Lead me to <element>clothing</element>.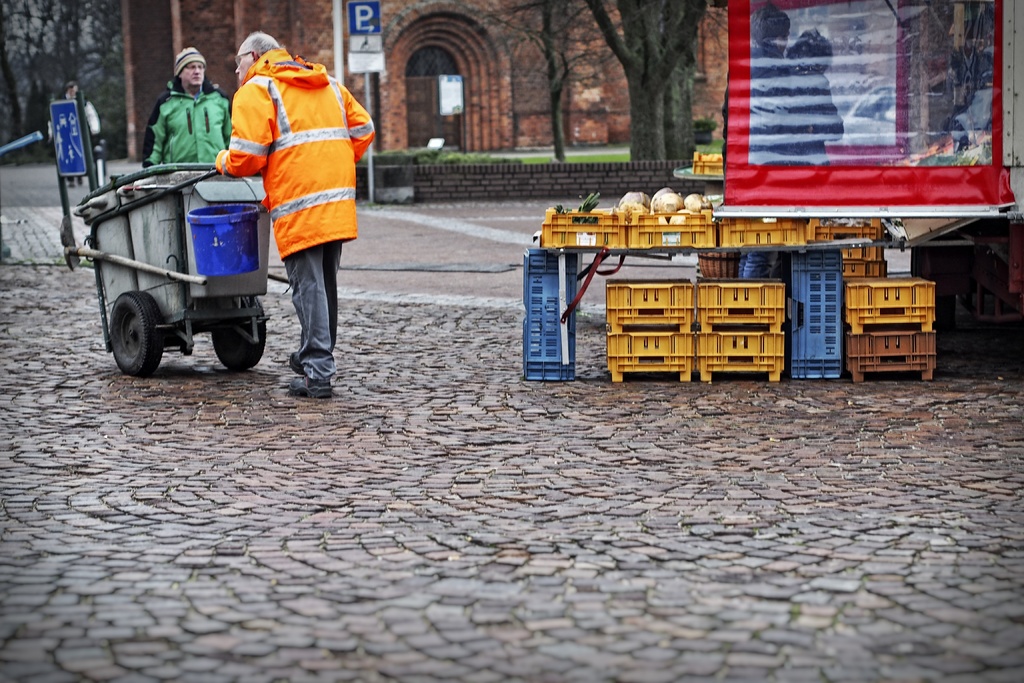
Lead to select_region(145, 85, 237, 180).
